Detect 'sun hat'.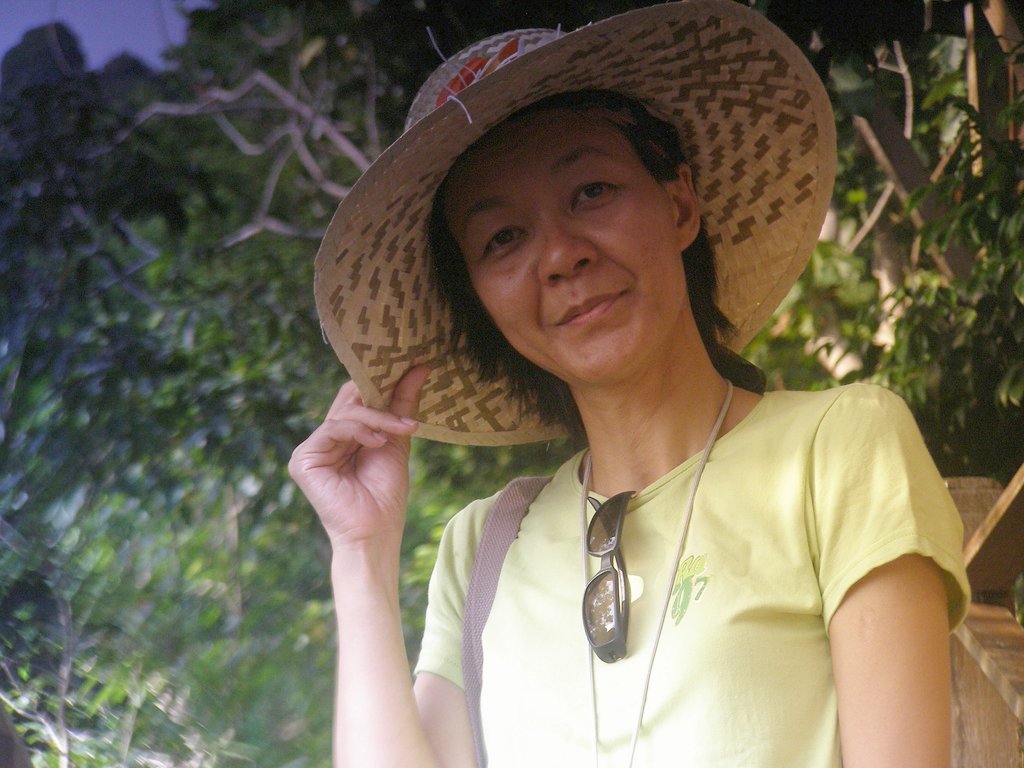
Detected at [318, 0, 833, 447].
